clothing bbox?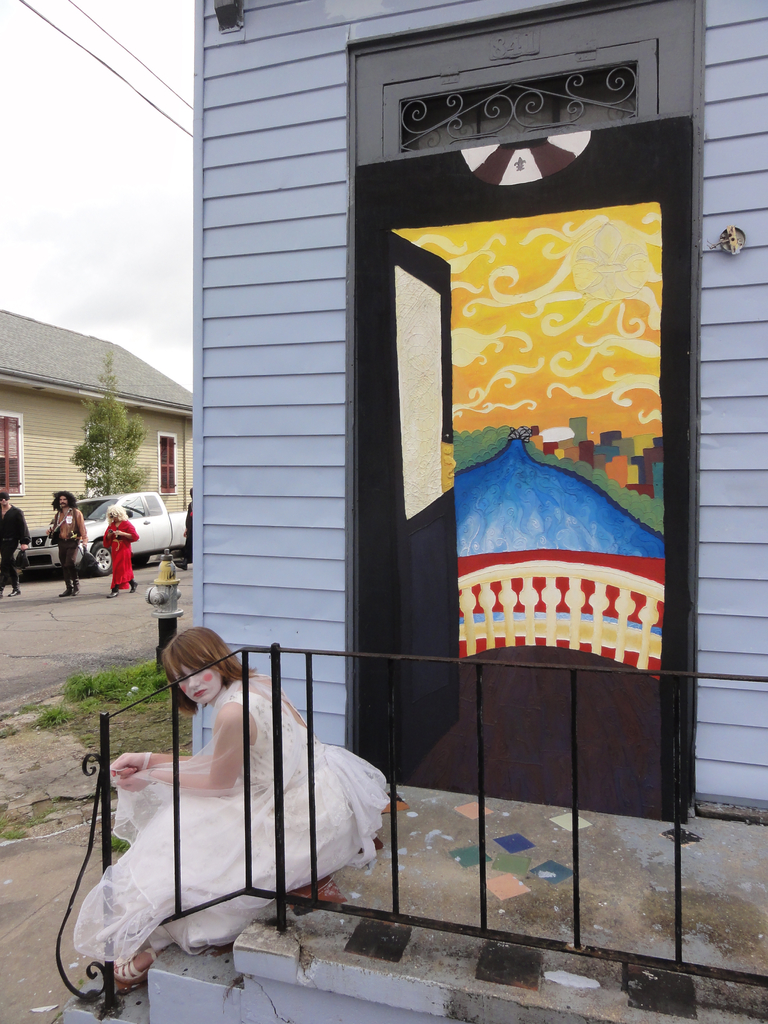
[left=51, top=509, right=79, bottom=588]
